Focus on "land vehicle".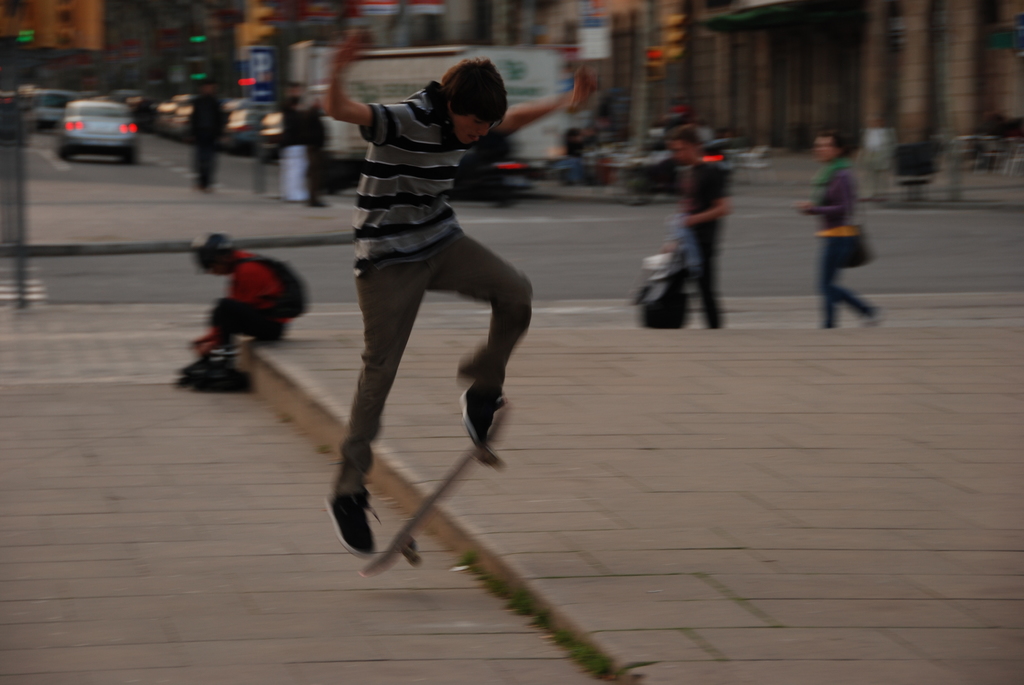
Focused at <region>285, 39, 573, 177</region>.
